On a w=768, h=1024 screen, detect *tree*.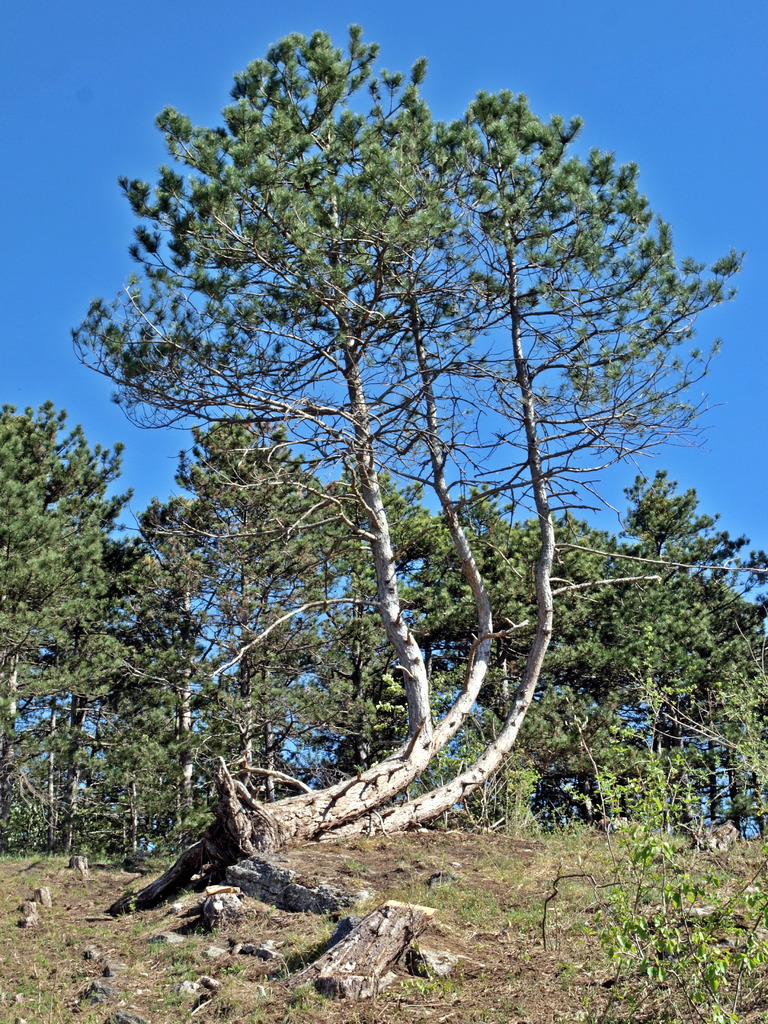
[606,484,767,846].
